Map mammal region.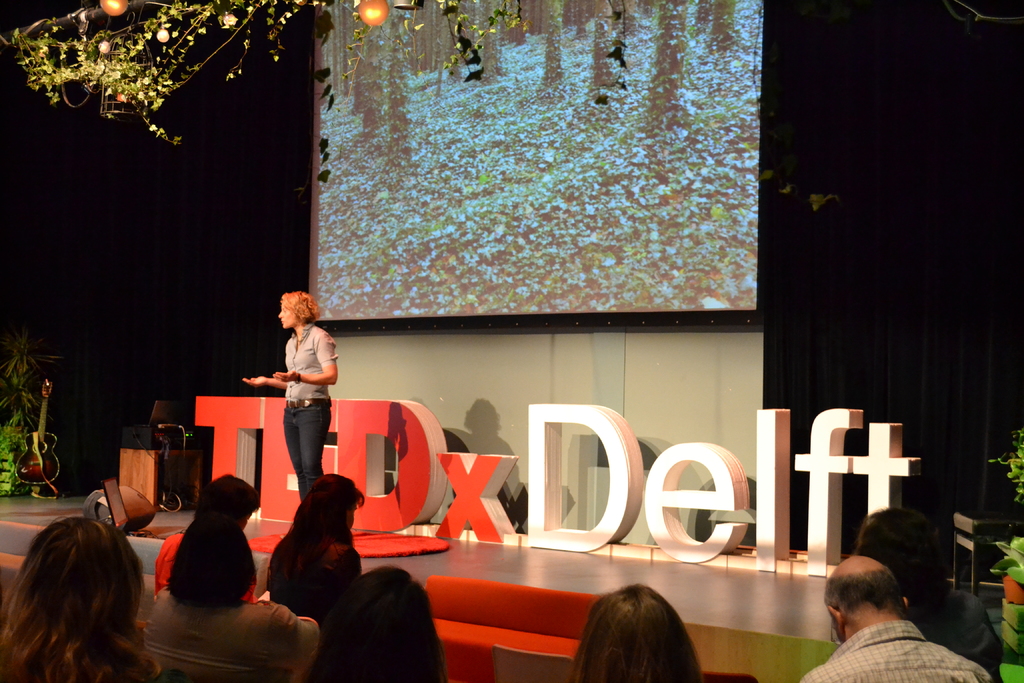
Mapped to (x1=152, y1=470, x2=257, y2=600).
